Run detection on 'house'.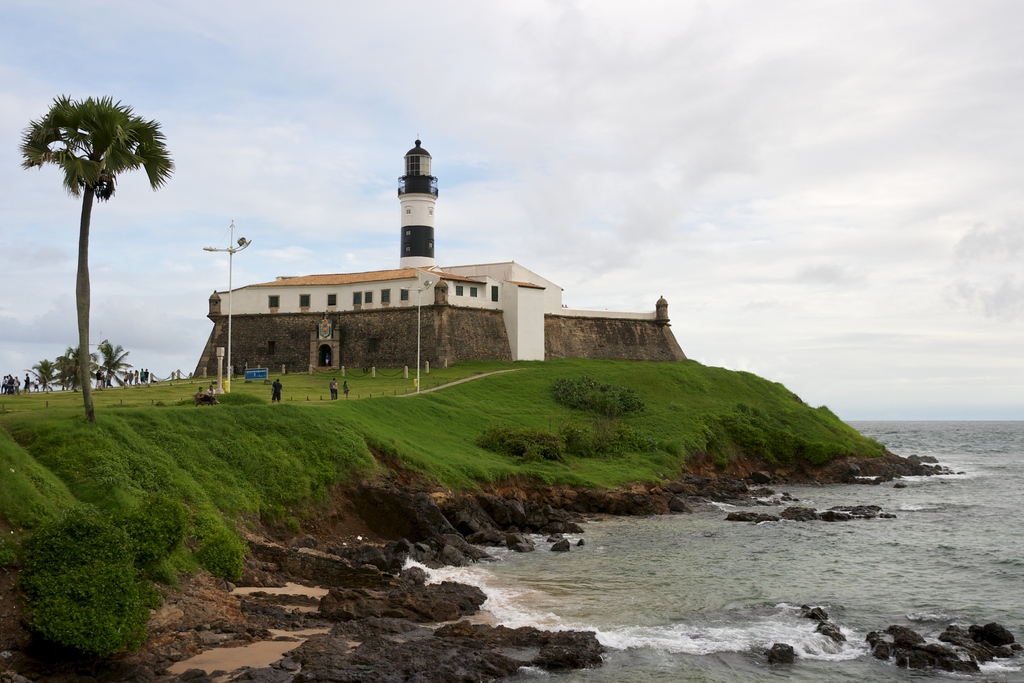
Result: [x1=216, y1=129, x2=587, y2=364].
